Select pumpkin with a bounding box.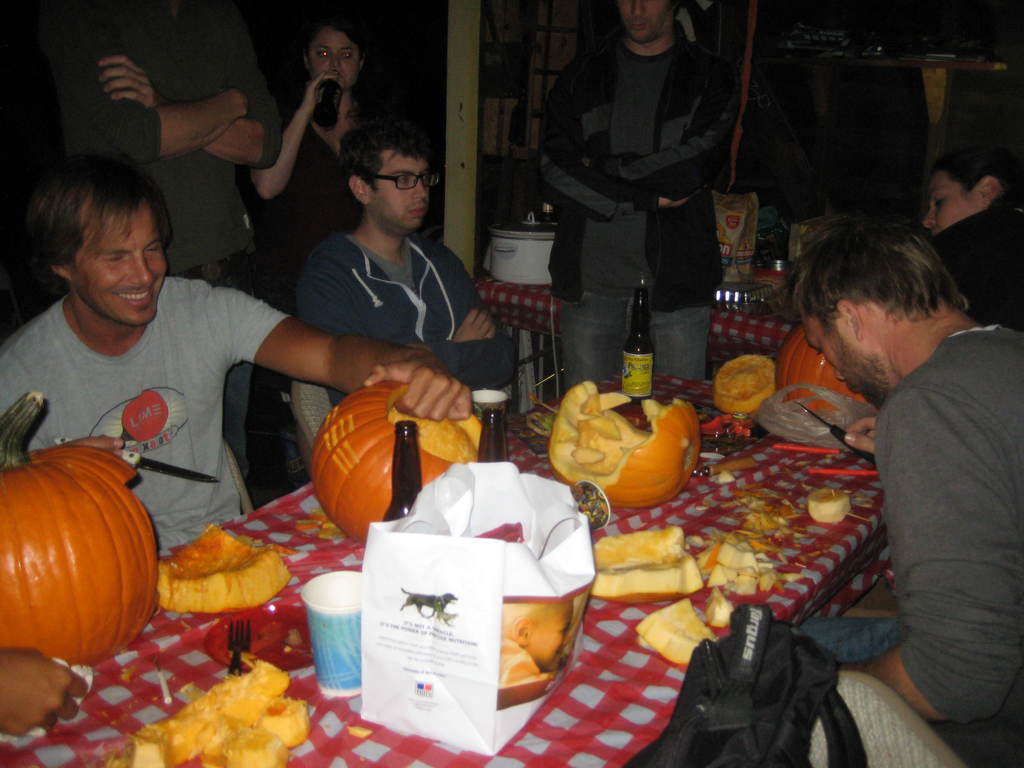
left=11, top=435, right=161, bottom=673.
